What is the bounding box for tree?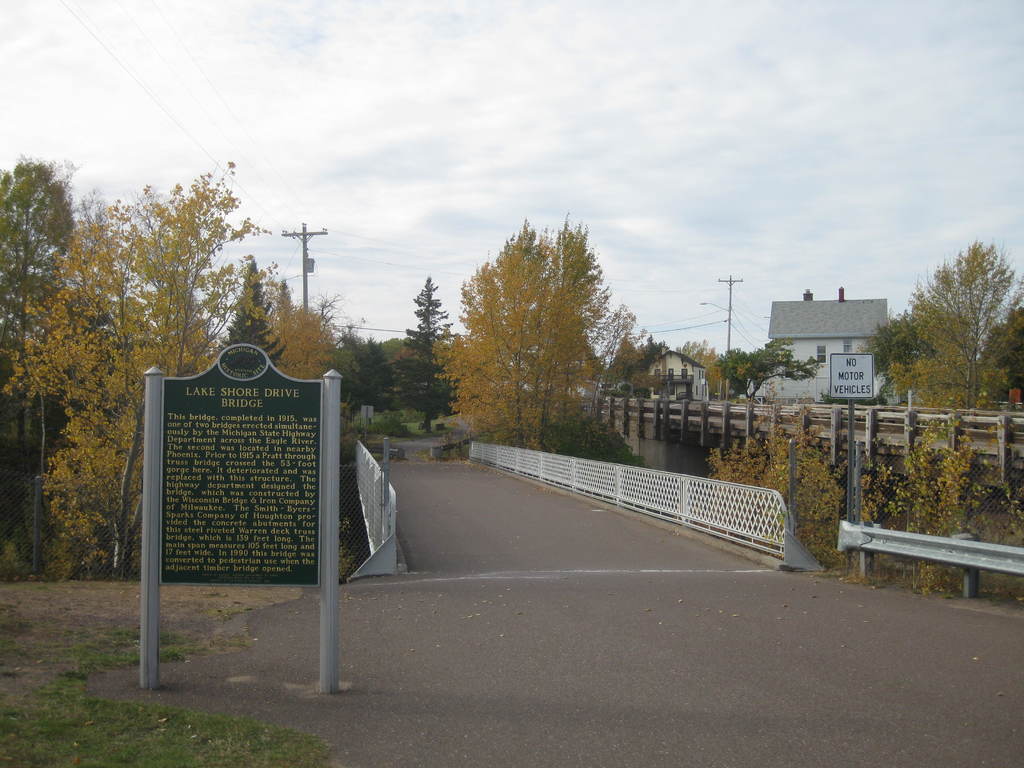
(713, 335, 824, 402).
